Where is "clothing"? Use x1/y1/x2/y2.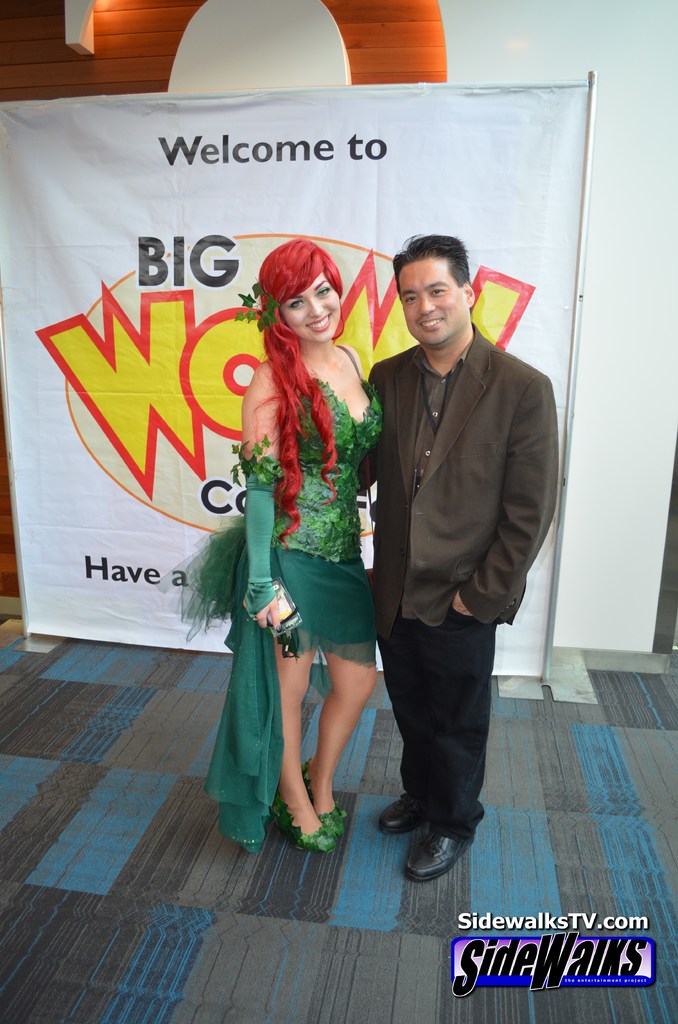
179/344/387/853.
